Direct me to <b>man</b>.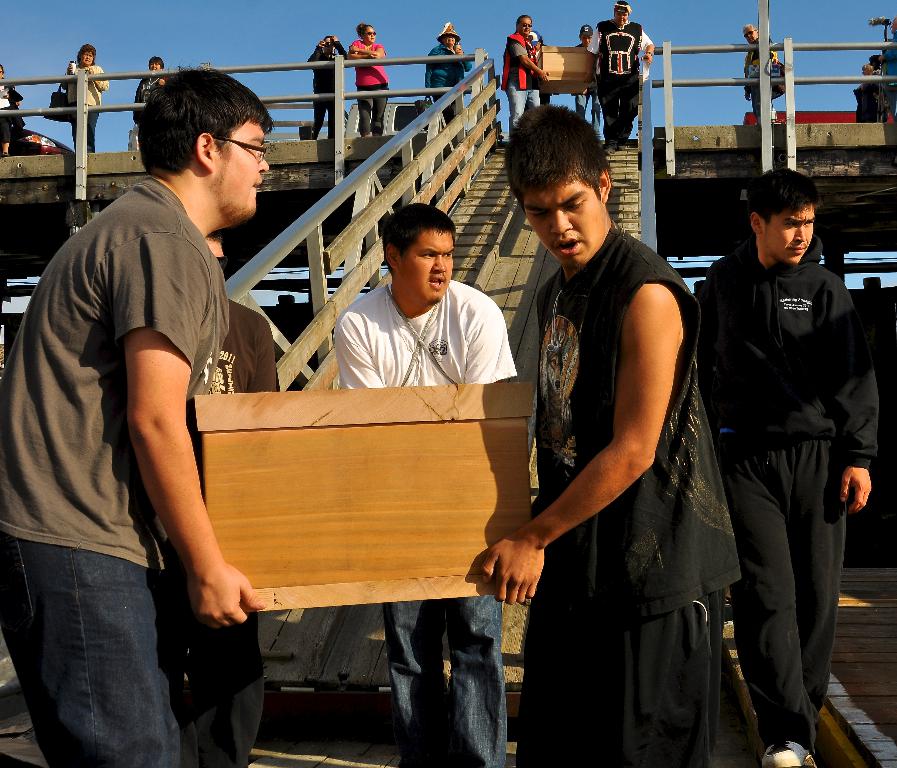
Direction: Rect(3, 68, 274, 767).
